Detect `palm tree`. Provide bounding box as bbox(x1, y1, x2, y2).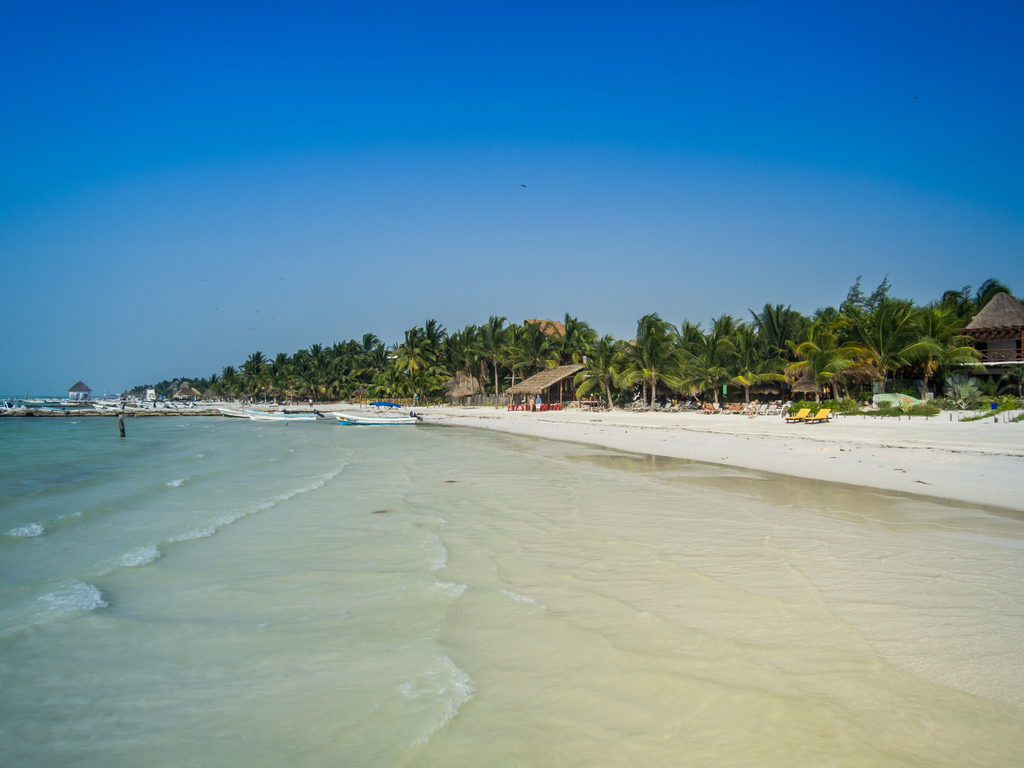
bbox(307, 340, 347, 406).
